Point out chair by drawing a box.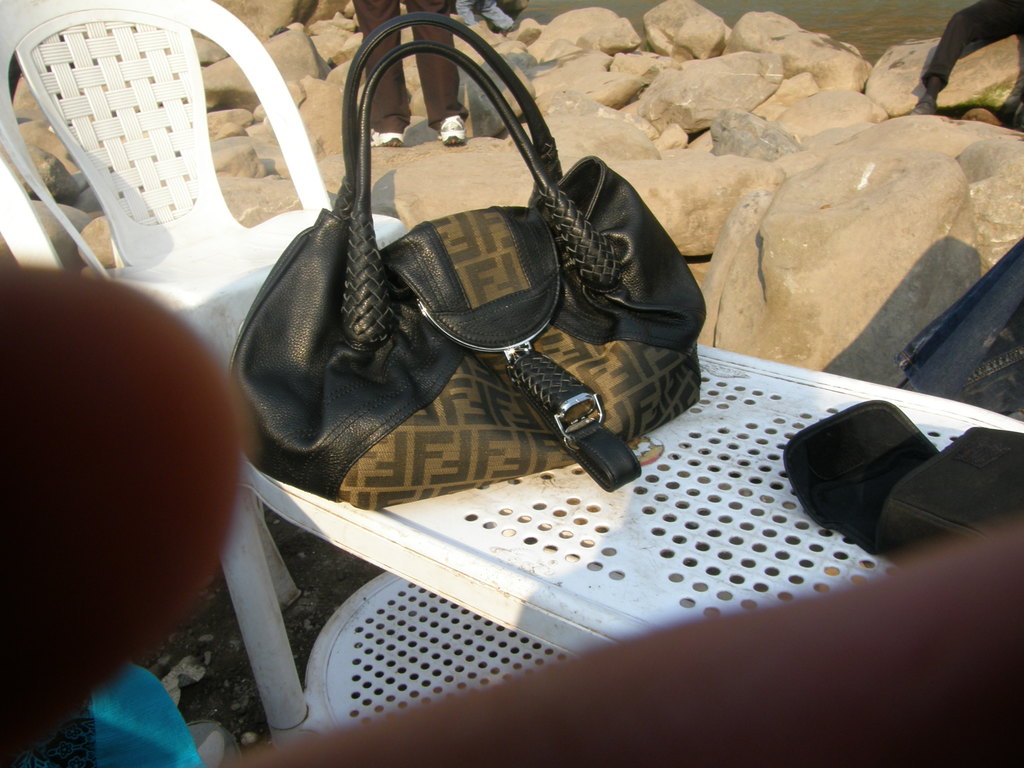
3/0/407/611.
